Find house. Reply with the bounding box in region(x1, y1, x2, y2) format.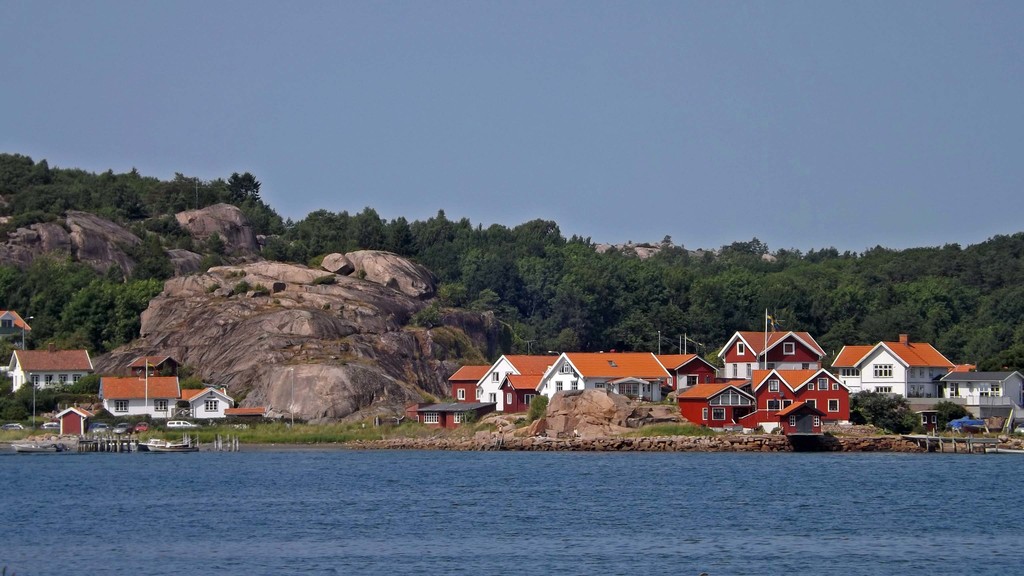
region(95, 376, 235, 428).
